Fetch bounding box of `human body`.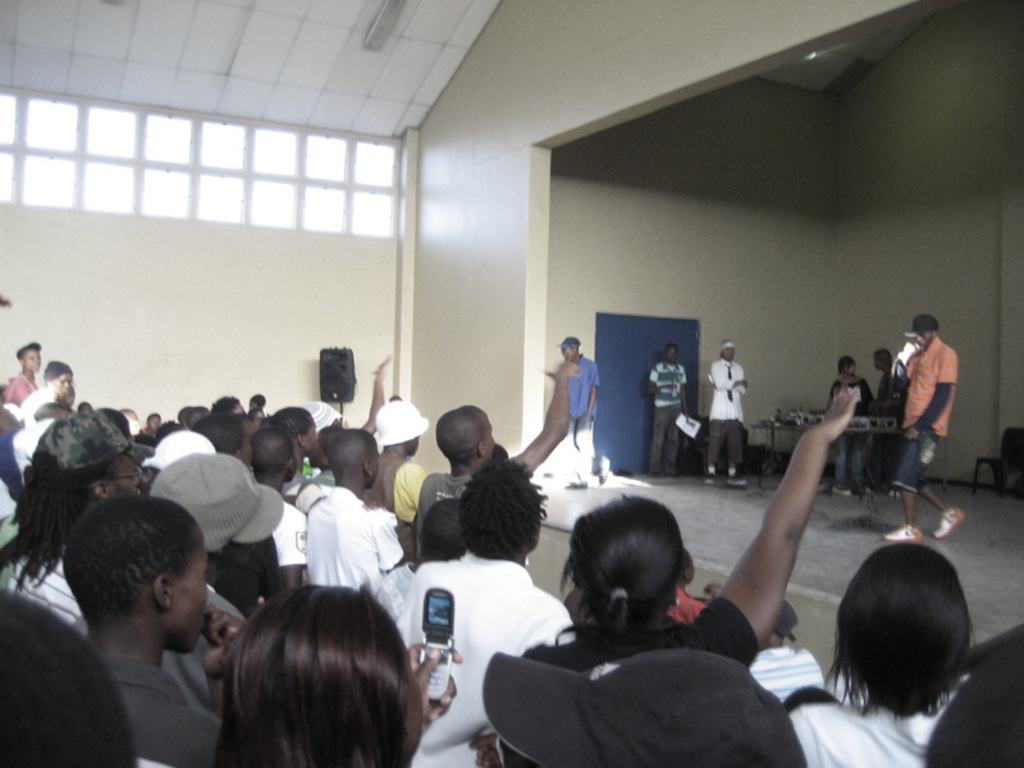
Bbox: left=47, top=493, right=247, bottom=767.
